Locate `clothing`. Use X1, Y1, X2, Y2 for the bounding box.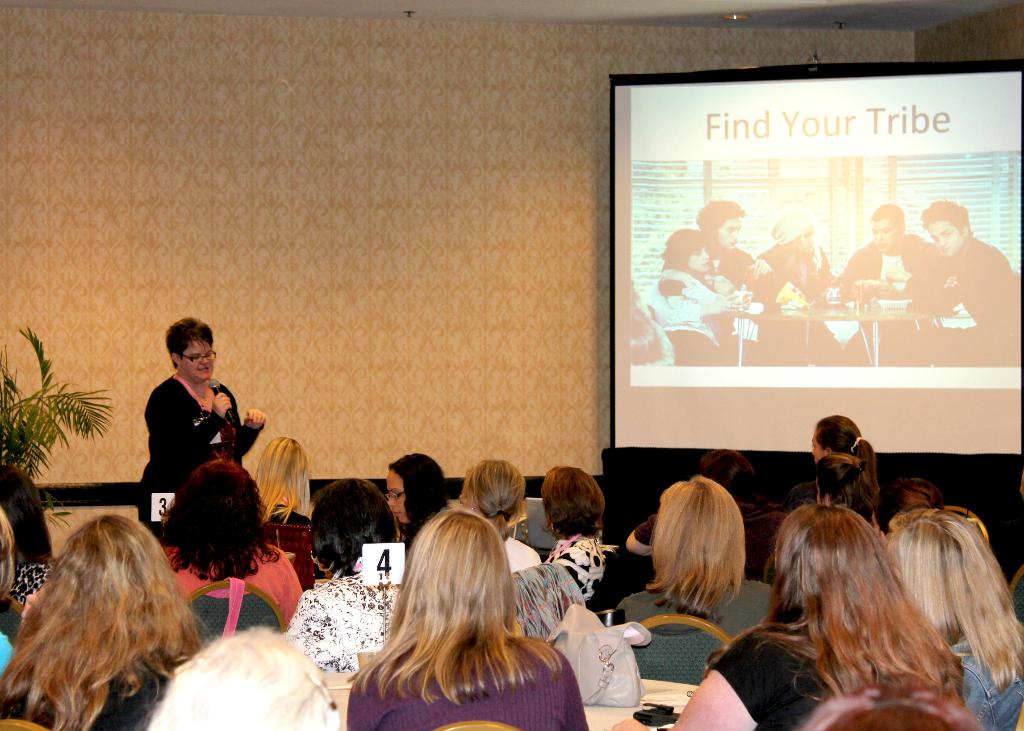
600, 567, 773, 682.
